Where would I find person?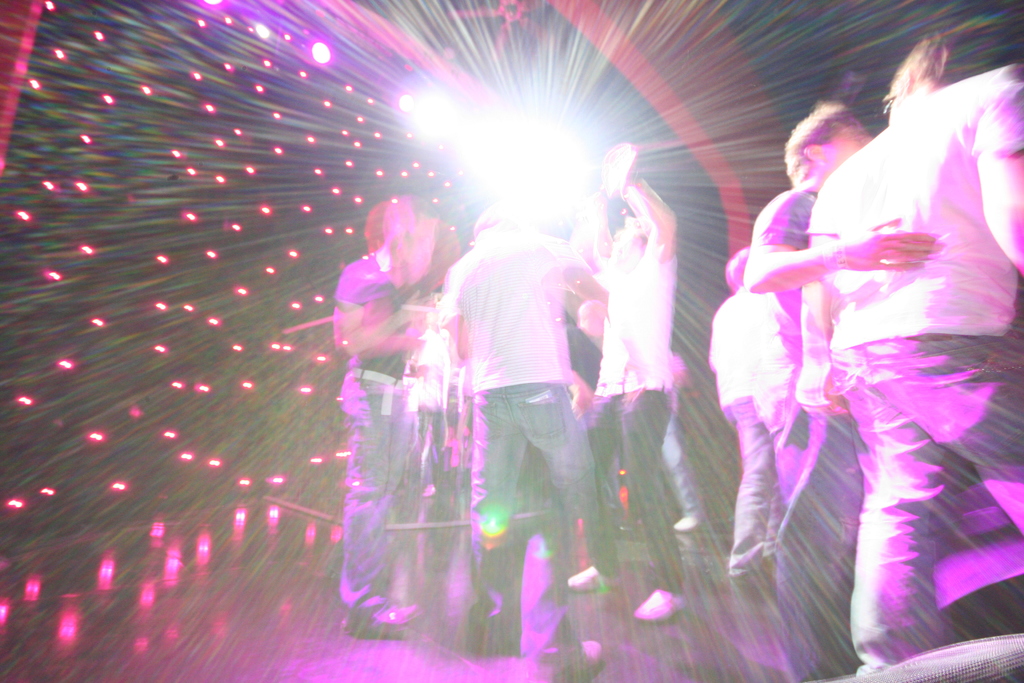
At (left=326, top=185, right=447, bottom=632).
